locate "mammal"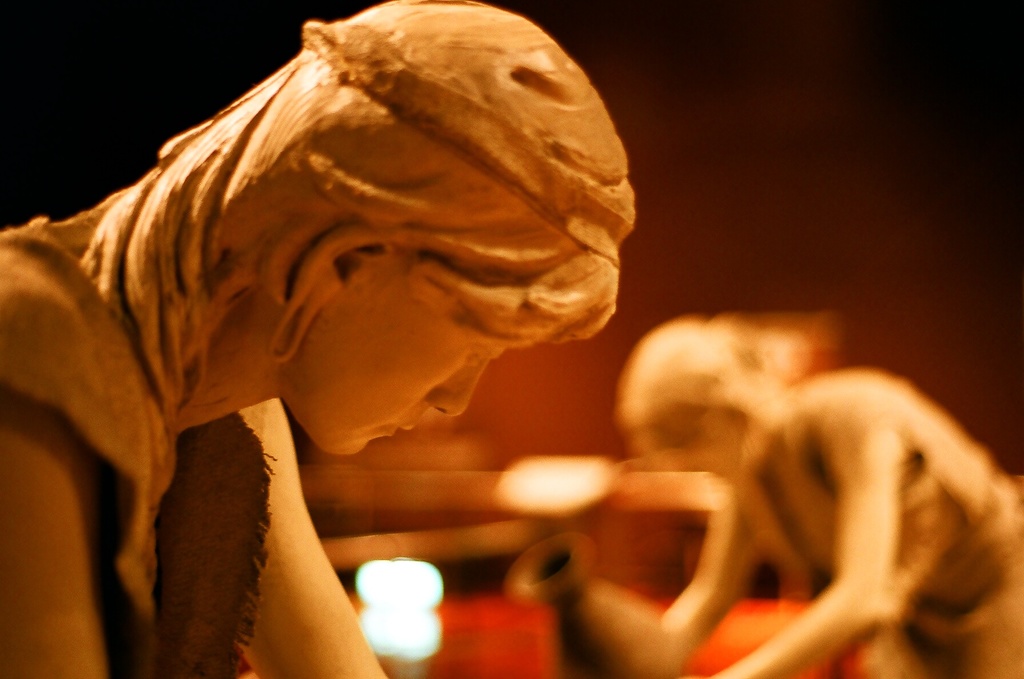
locate(547, 308, 1023, 654)
